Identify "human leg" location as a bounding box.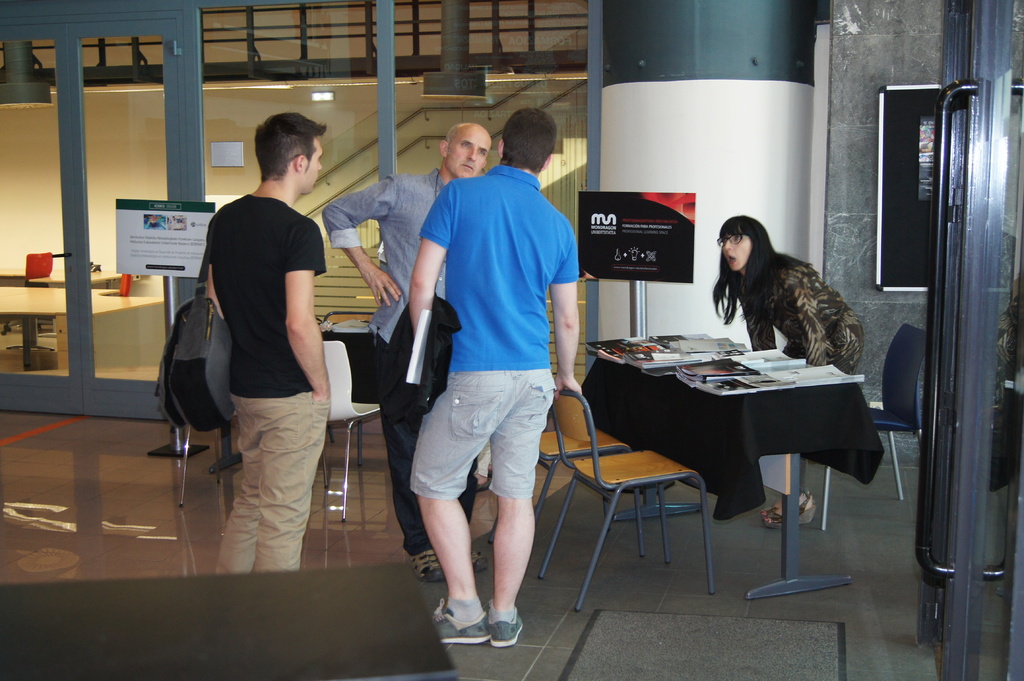
select_region(211, 383, 257, 572).
